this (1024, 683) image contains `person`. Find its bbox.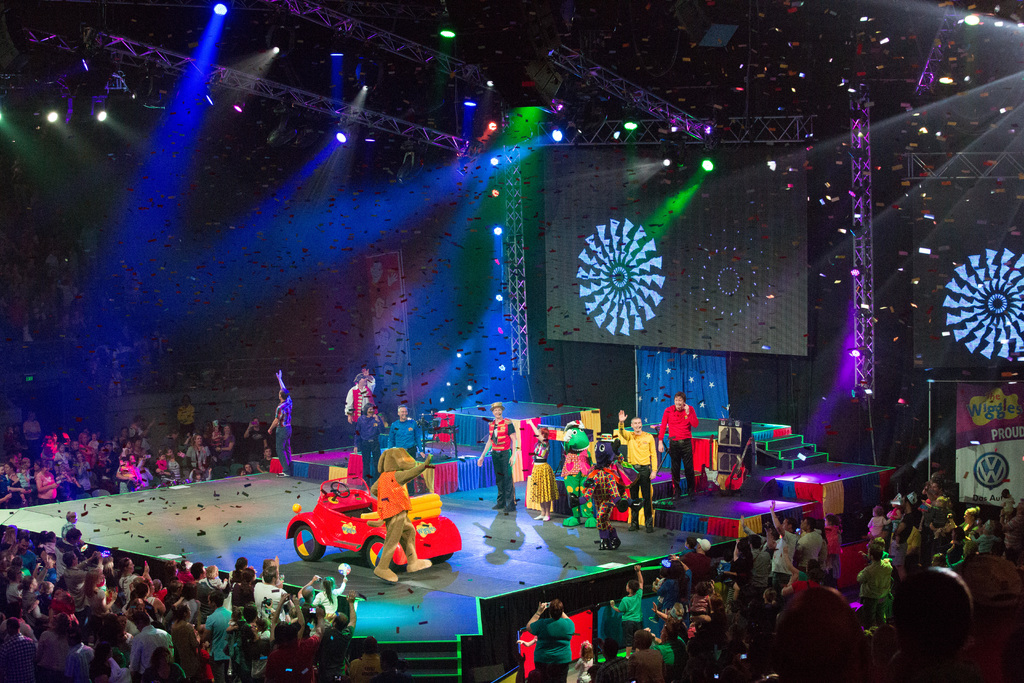
box=[524, 418, 556, 520].
